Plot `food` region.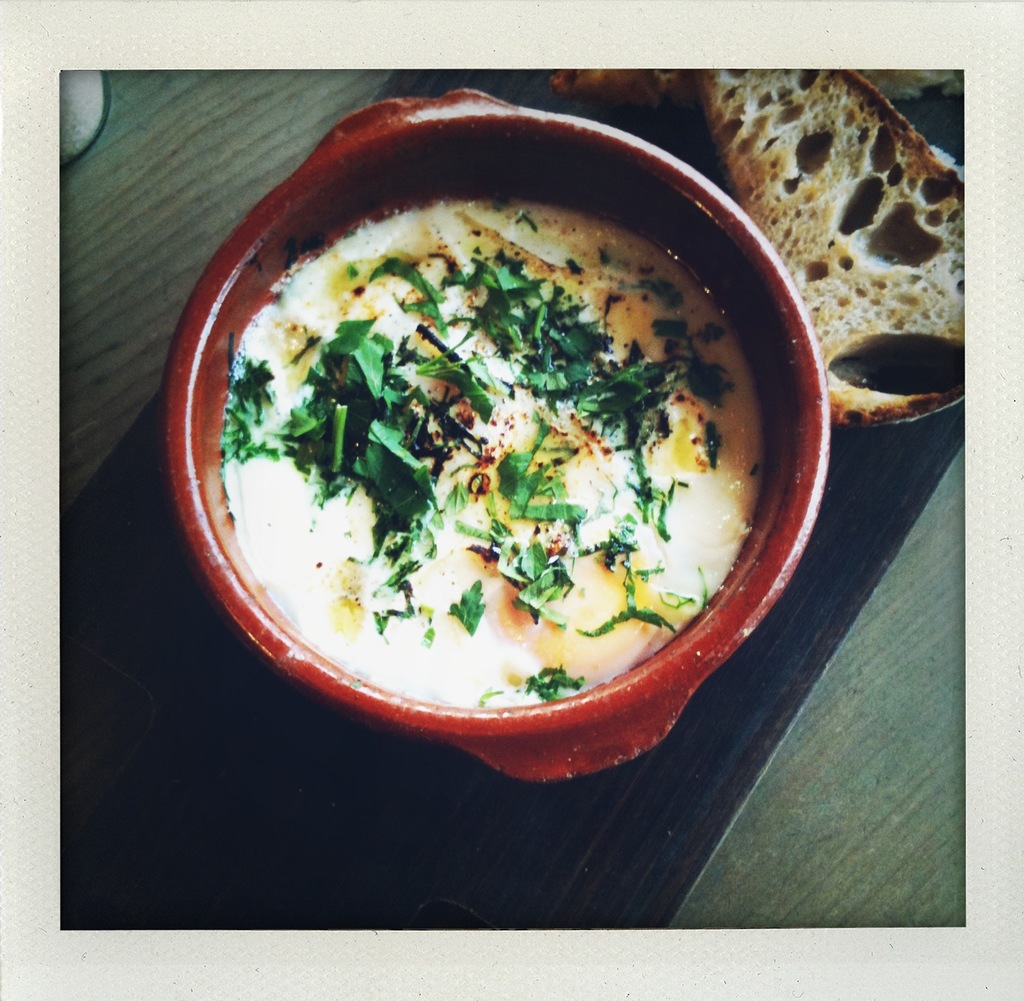
Plotted at bbox=[164, 154, 790, 736].
